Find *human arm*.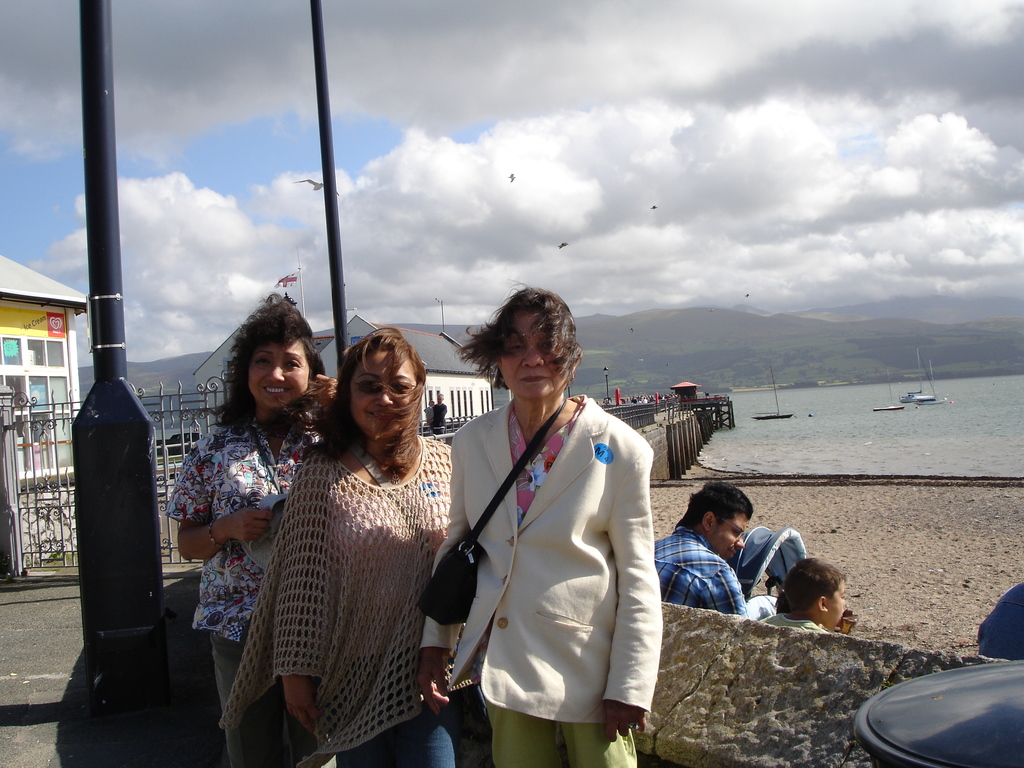
left=396, top=439, right=492, bottom=719.
